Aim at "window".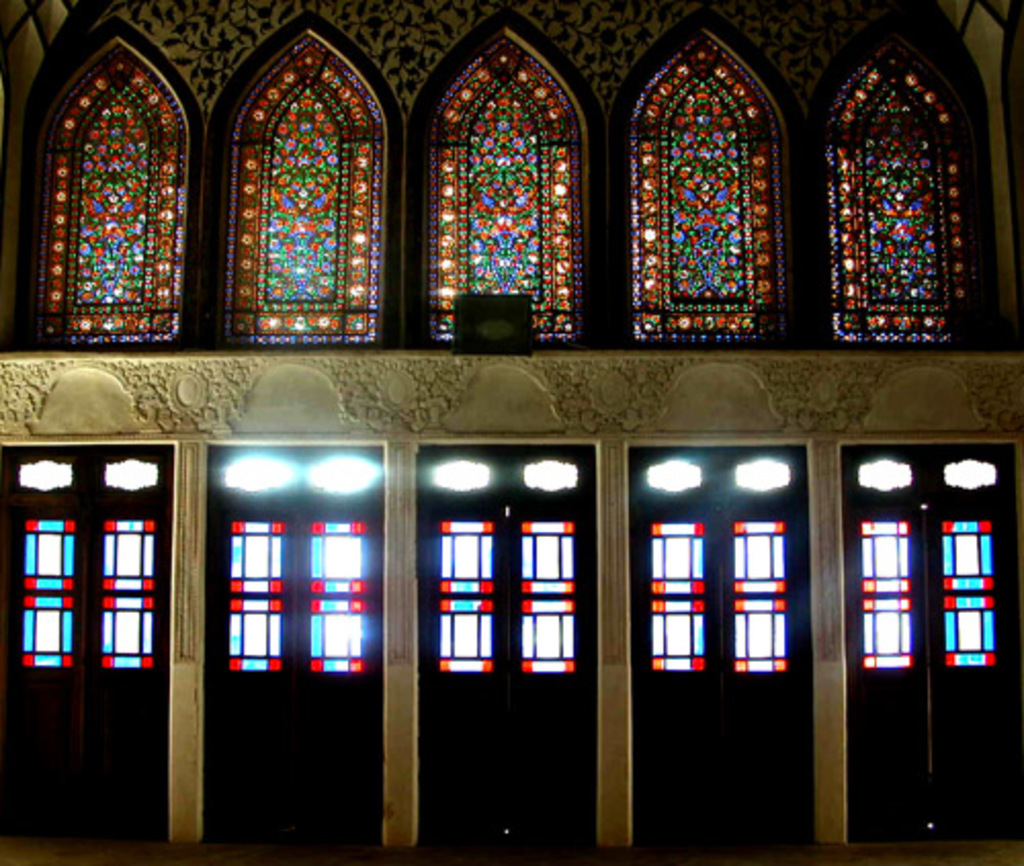
Aimed at 31 14 205 356.
